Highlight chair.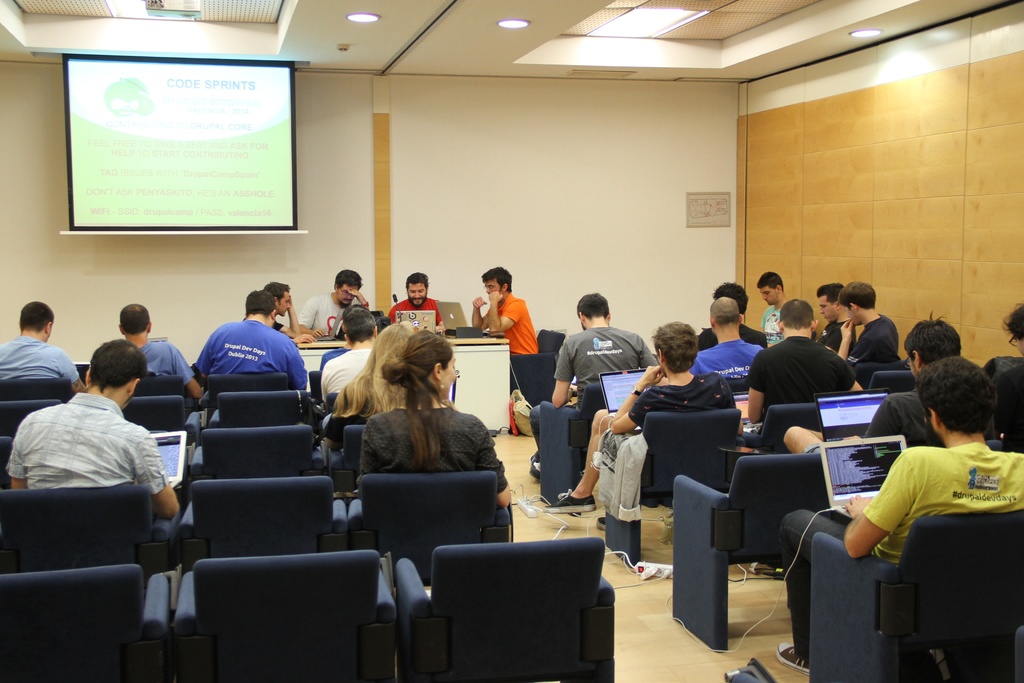
Highlighted region: region(867, 370, 917, 392).
